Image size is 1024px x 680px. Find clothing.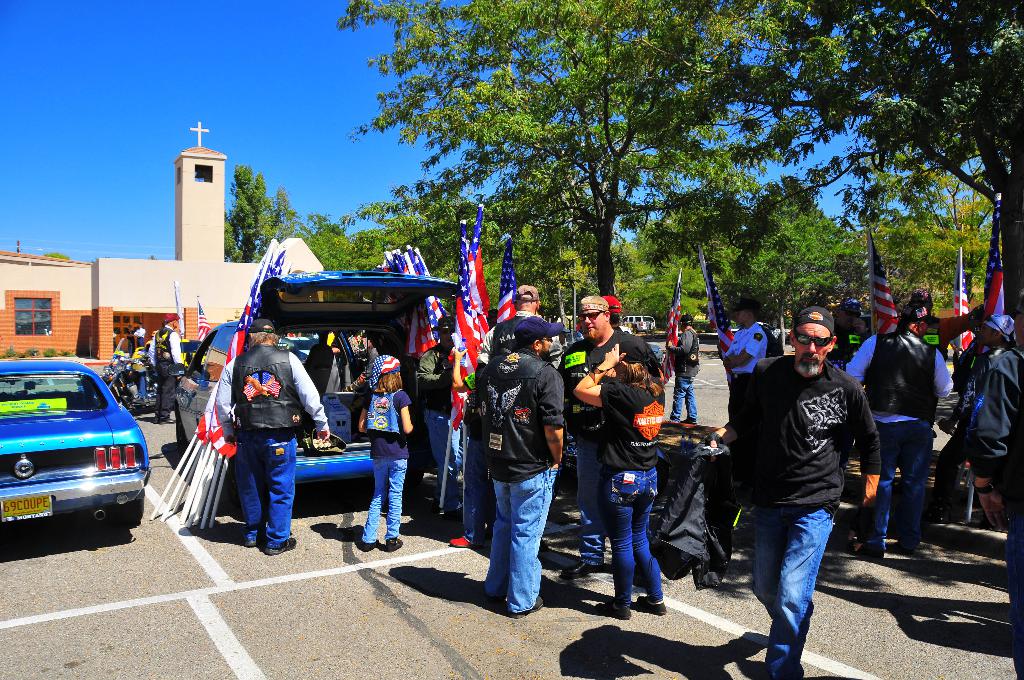
(left=152, top=320, right=184, bottom=425).
